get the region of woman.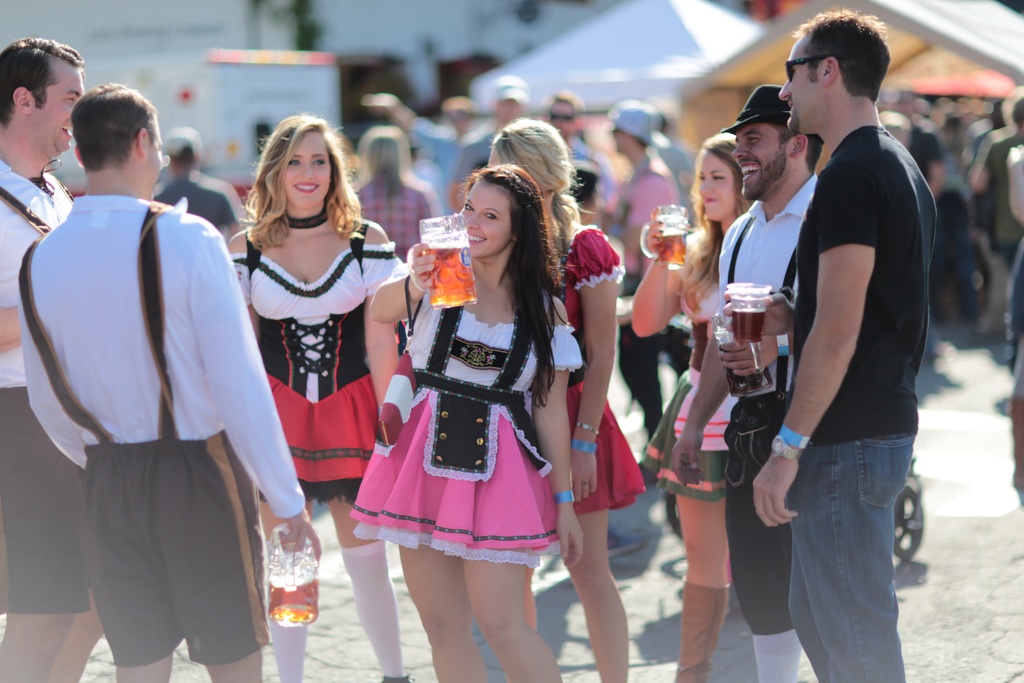
[349, 161, 586, 682].
